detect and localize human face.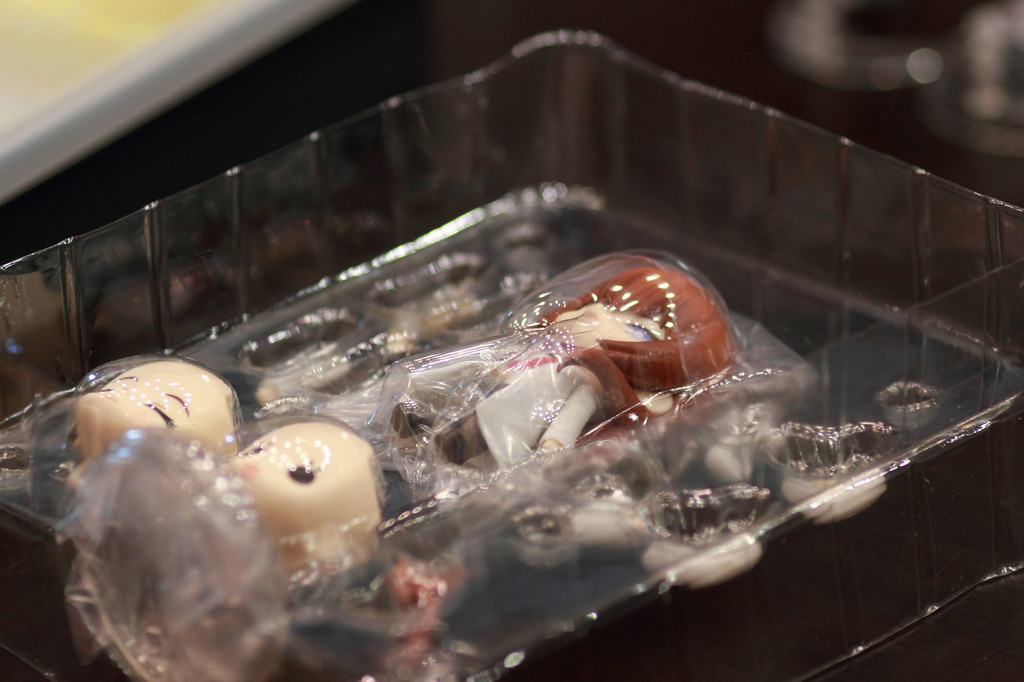
Localized at l=554, t=302, r=666, b=349.
